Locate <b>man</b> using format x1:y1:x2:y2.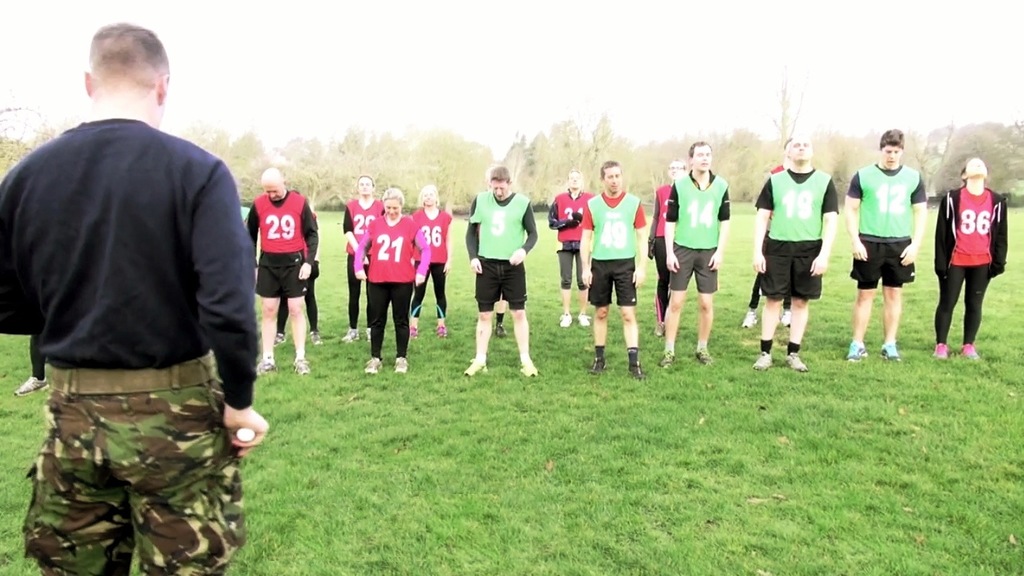
659:140:730:368.
